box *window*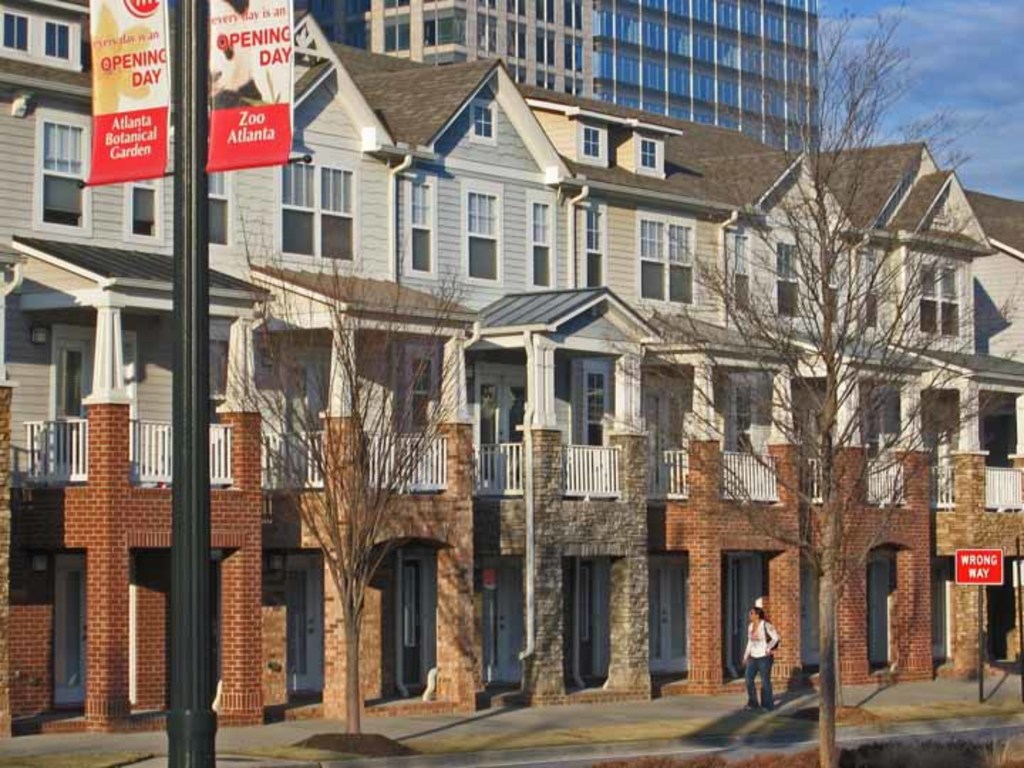
471 100 494 141
